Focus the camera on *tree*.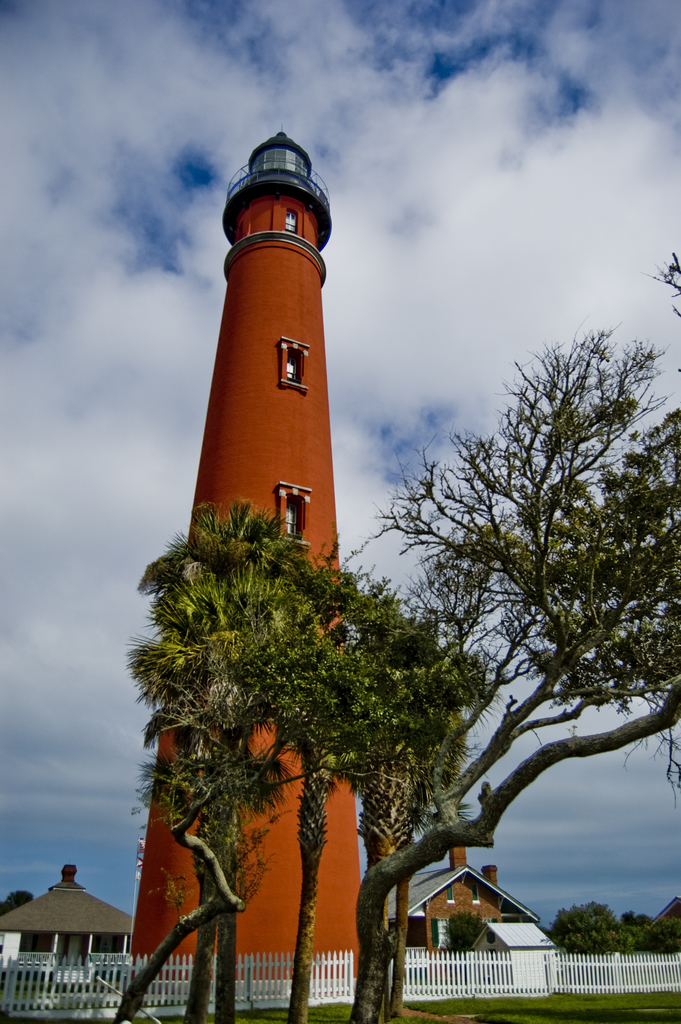
Focus region: {"x1": 278, "y1": 562, "x2": 353, "y2": 1012}.
